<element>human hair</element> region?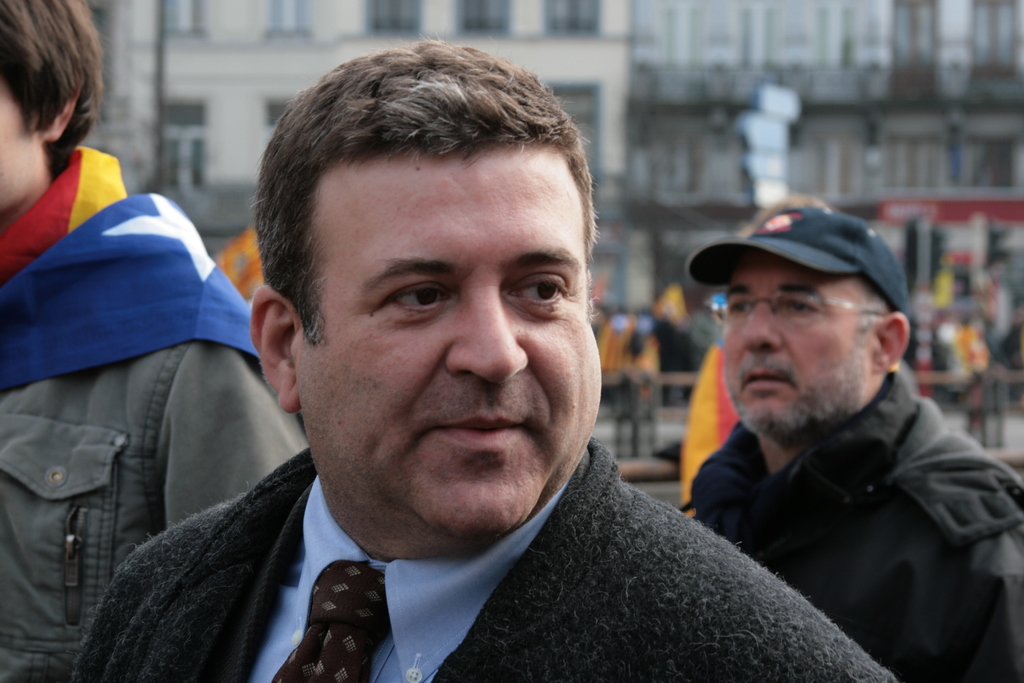
left=247, top=33, right=600, bottom=347
